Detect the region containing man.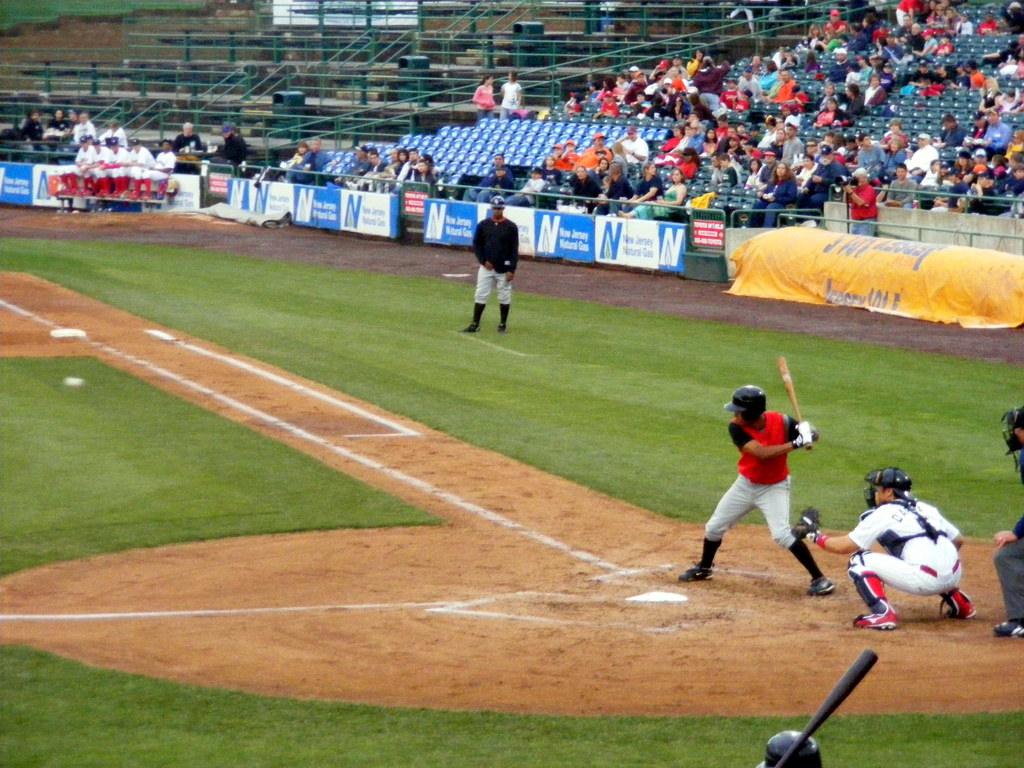
locate(461, 154, 511, 204).
